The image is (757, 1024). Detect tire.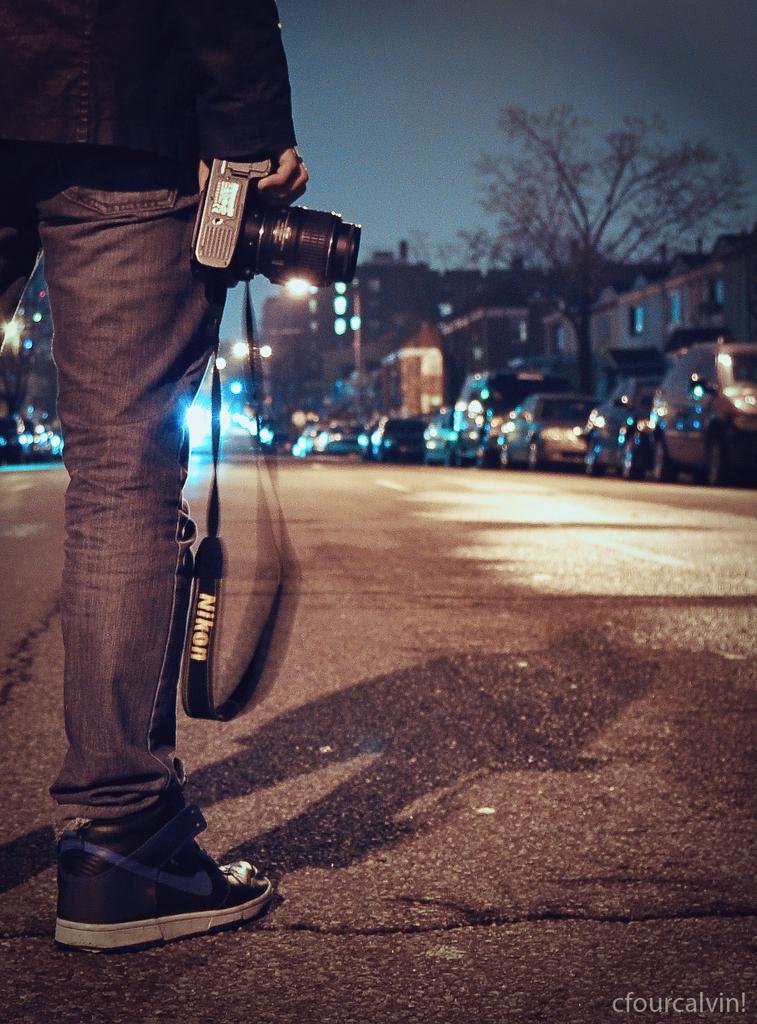
Detection: [650, 439, 671, 478].
